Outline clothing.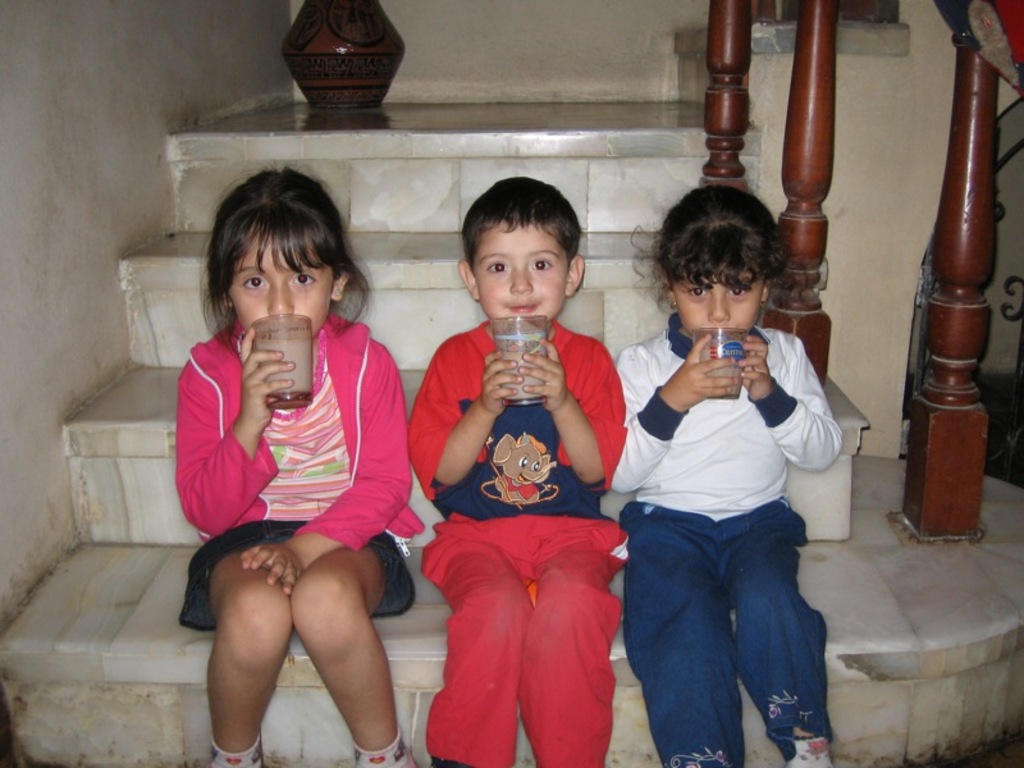
Outline: bbox=[625, 314, 847, 745].
